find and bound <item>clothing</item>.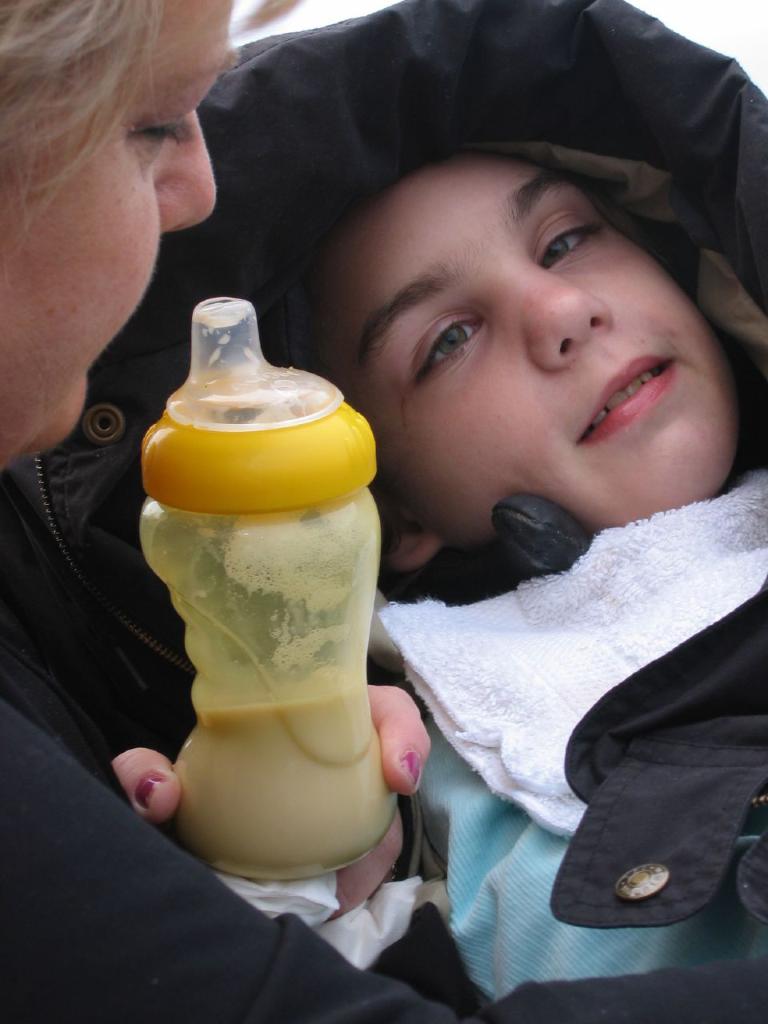
Bound: locate(5, 685, 457, 1019).
